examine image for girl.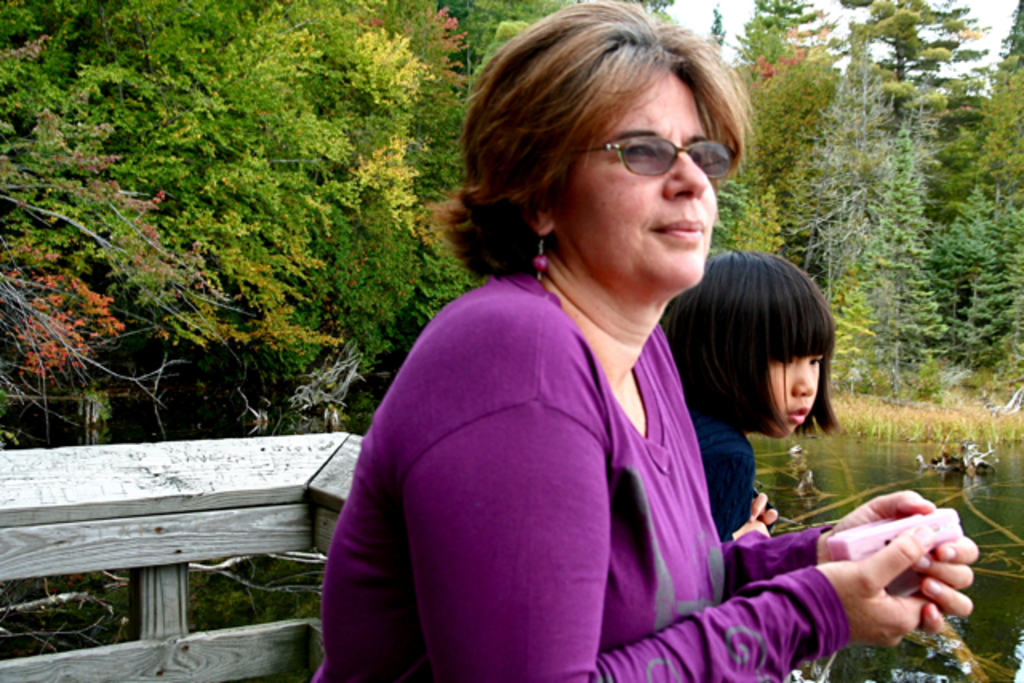
Examination result: x1=658 y1=245 x2=842 y2=542.
